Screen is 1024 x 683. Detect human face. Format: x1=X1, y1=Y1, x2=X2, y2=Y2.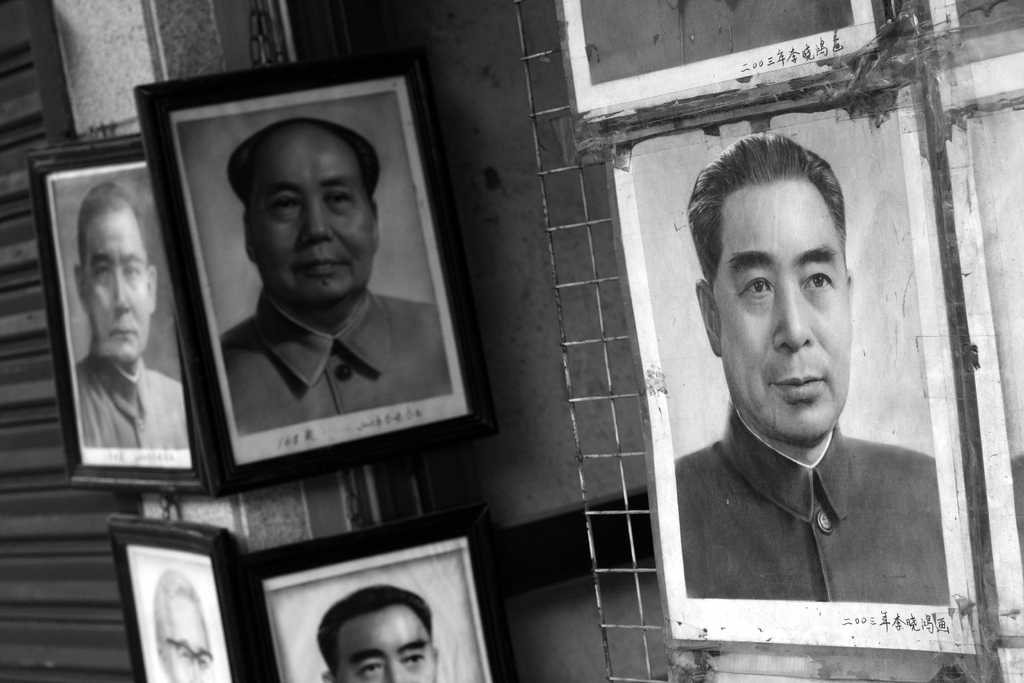
x1=164, y1=595, x2=213, y2=682.
